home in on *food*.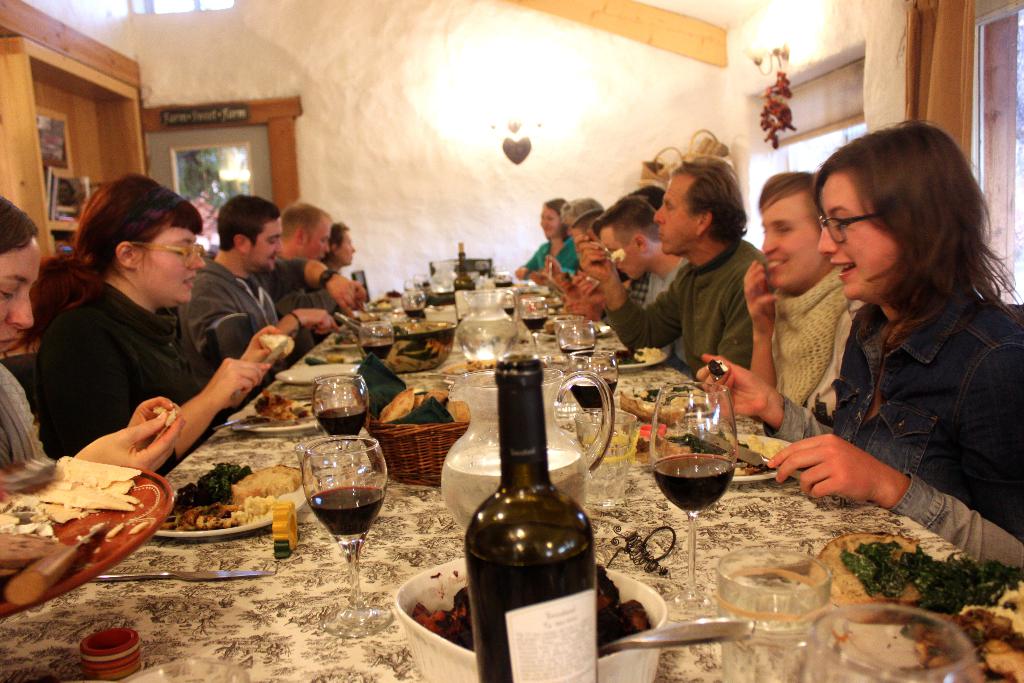
Homed in at {"left": 409, "top": 562, "right": 649, "bottom": 655}.
